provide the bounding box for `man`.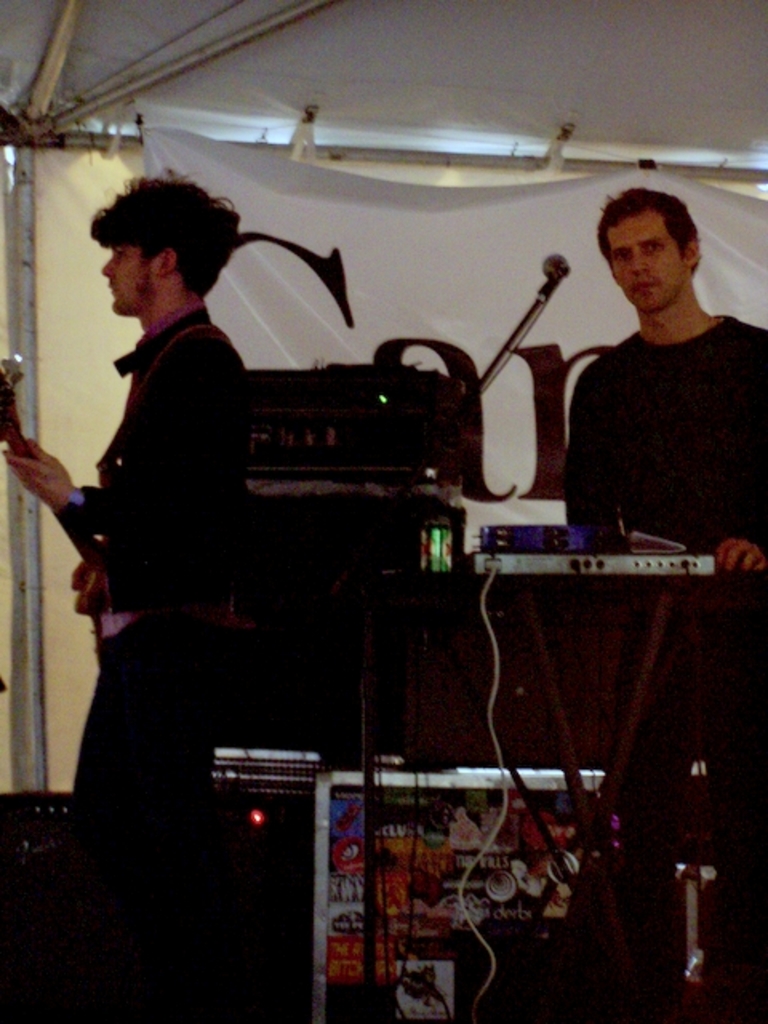
select_region(528, 173, 760, 571).
